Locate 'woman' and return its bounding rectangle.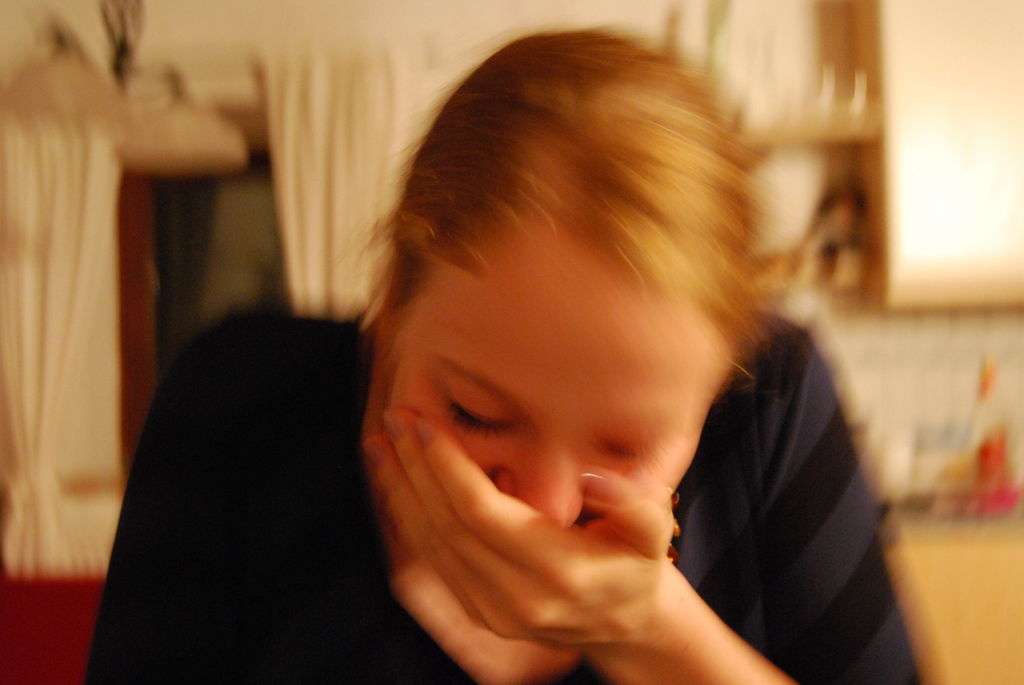
{"left": 232, "top": 7, "right": 877, "bottom": 677}.
